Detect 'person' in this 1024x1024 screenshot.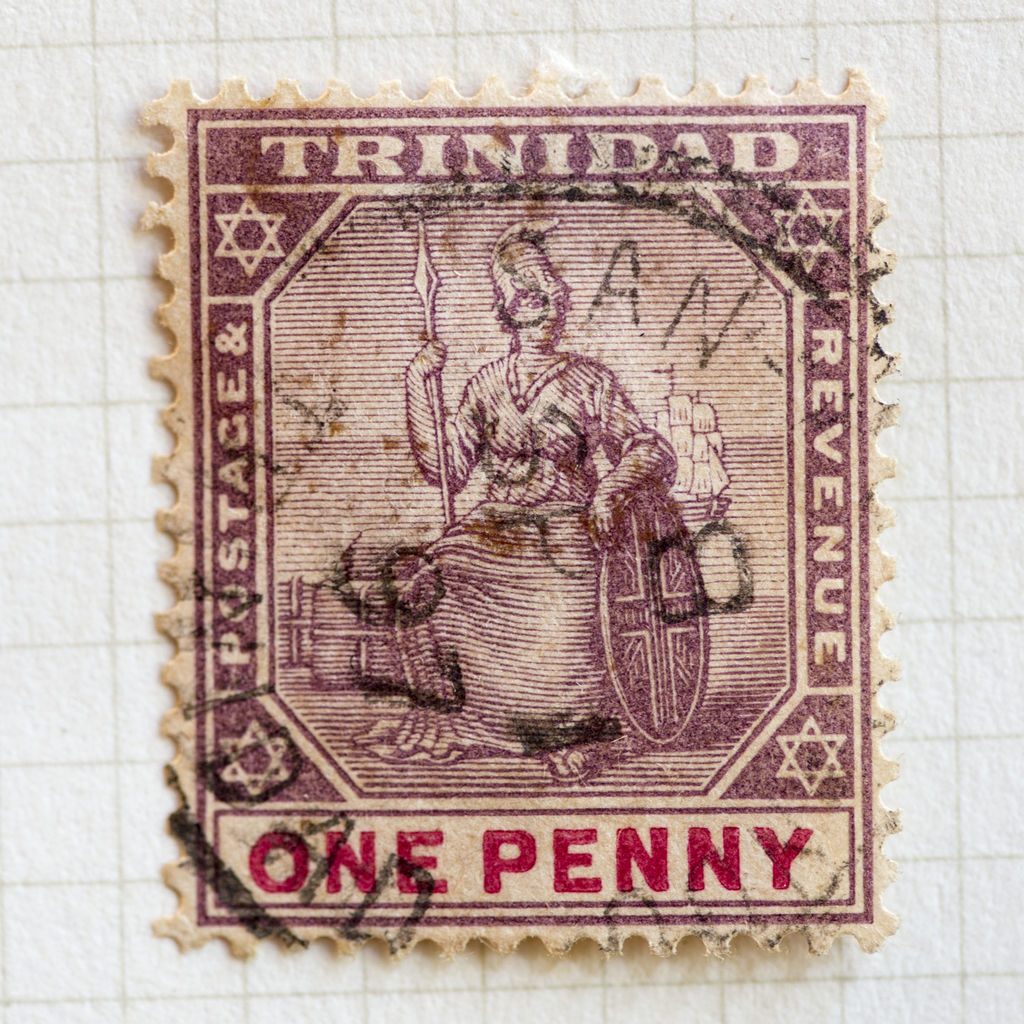
Detection: 319:221:762:867.
